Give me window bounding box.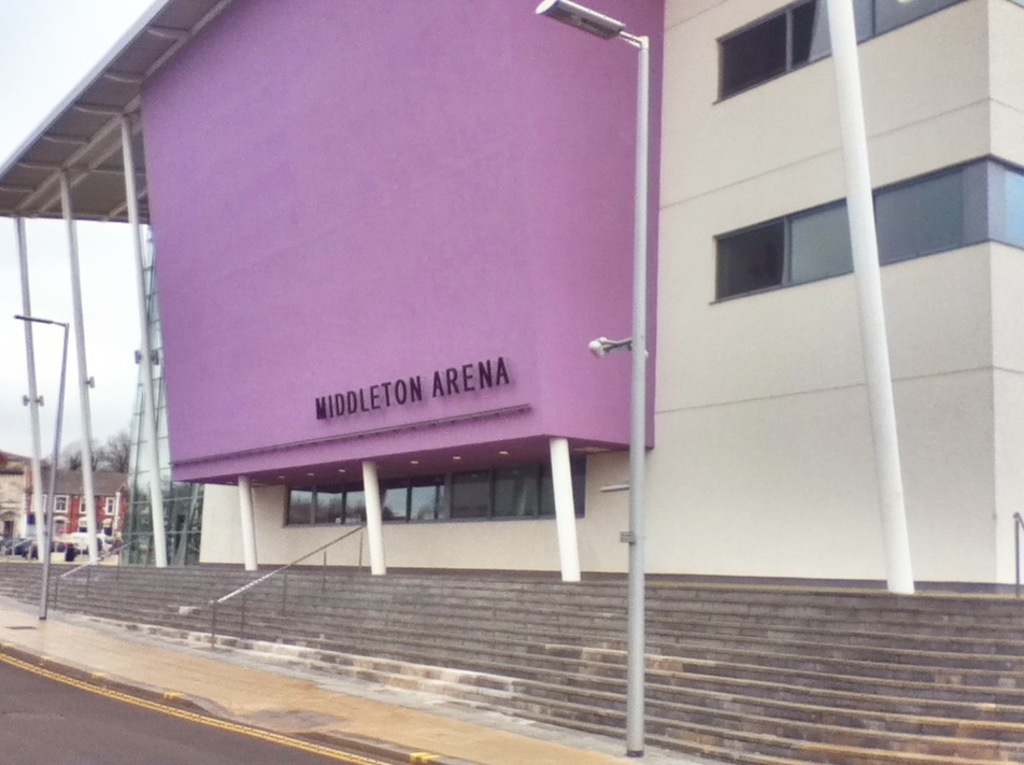
crop(874, 151, 1023, 249).
